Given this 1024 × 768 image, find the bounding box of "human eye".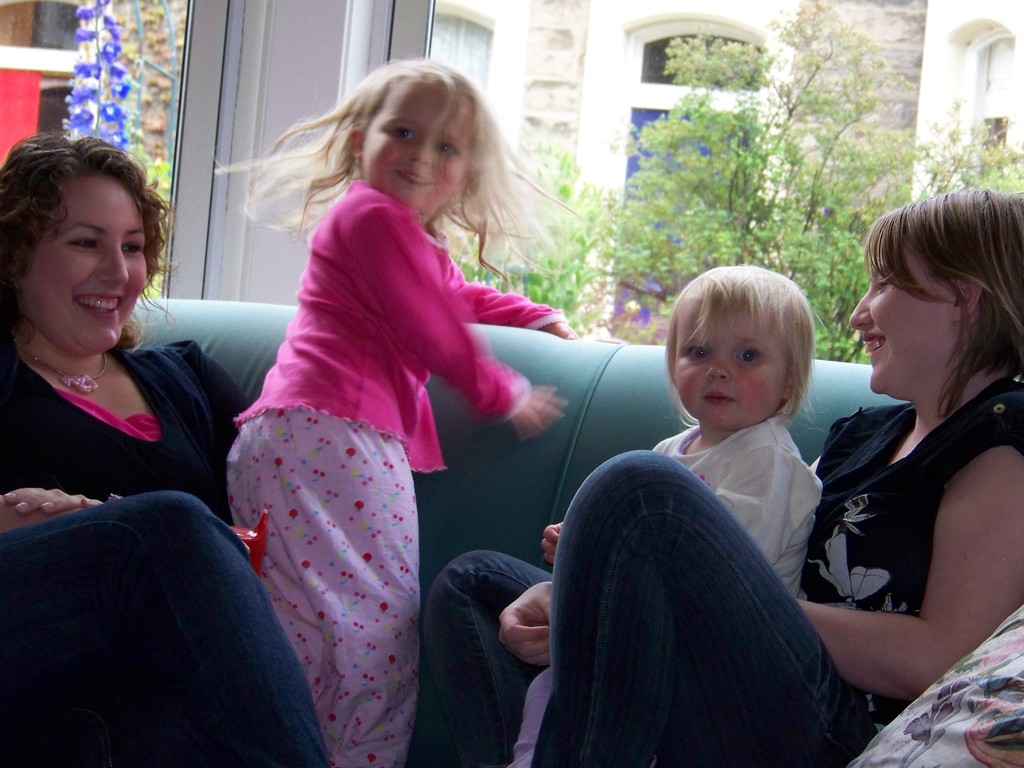
737, 348, 764, 365.
